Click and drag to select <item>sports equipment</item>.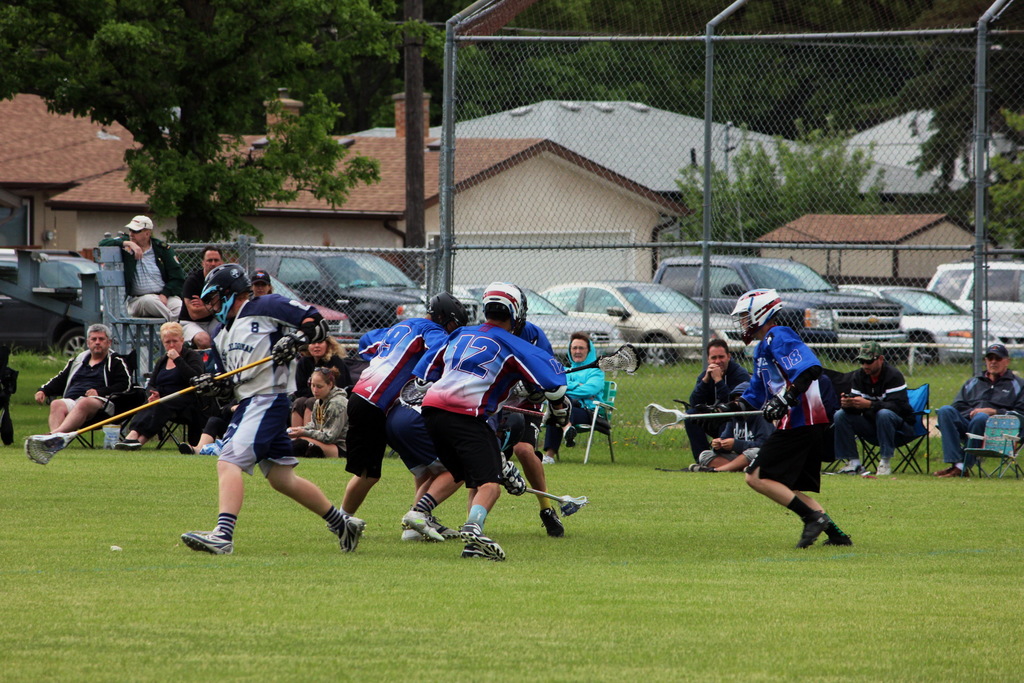
Selection: 644,402,792,435.
